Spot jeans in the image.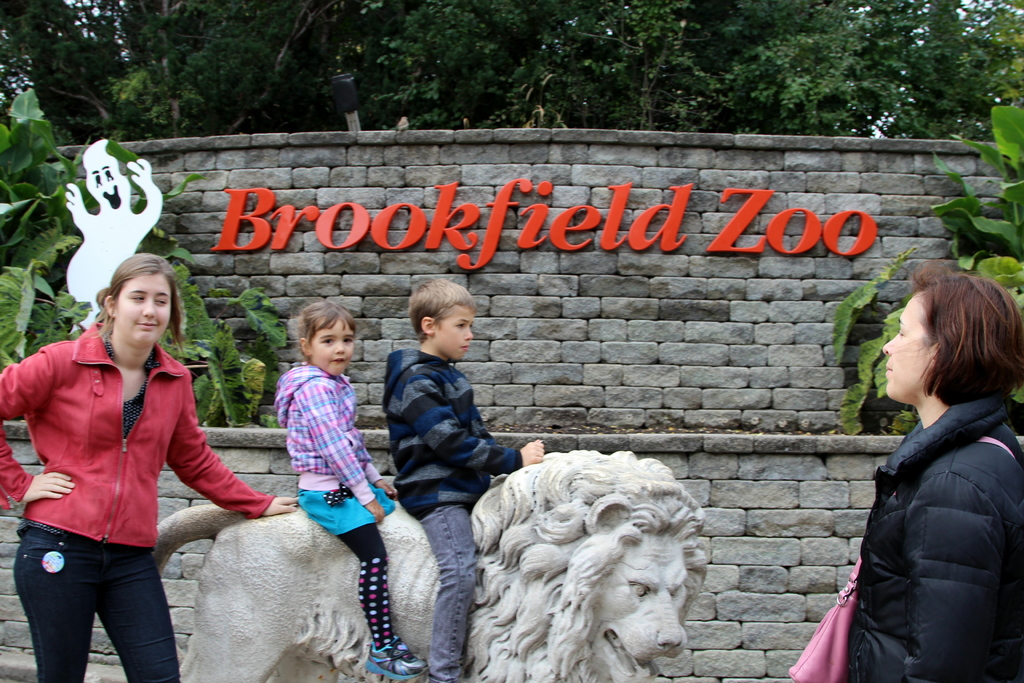
jeans found at (left=410, top=491, right=483, bottom=682).
